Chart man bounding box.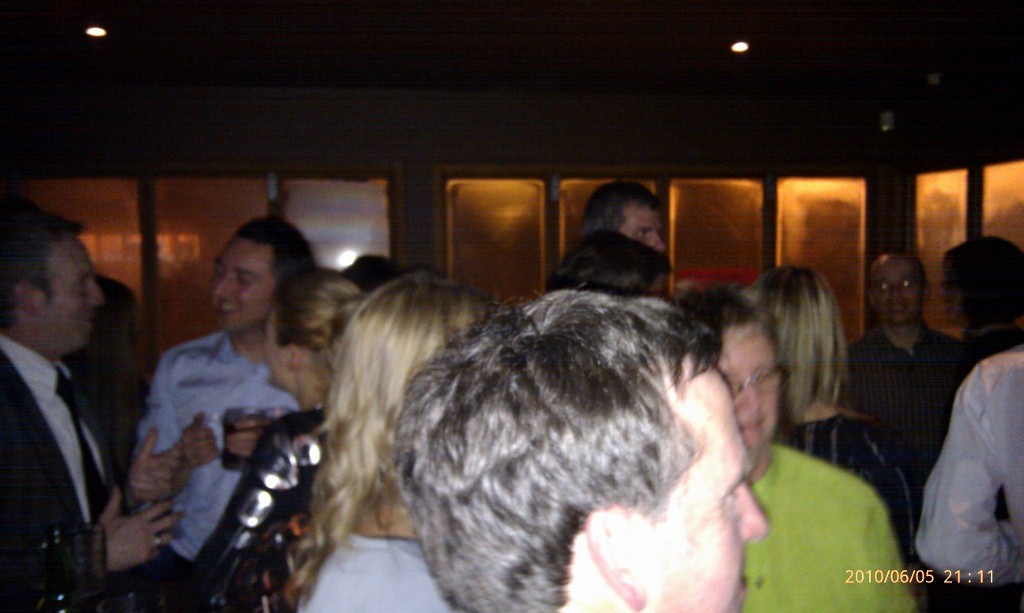
Charted: [582, 175, 673, 248].
